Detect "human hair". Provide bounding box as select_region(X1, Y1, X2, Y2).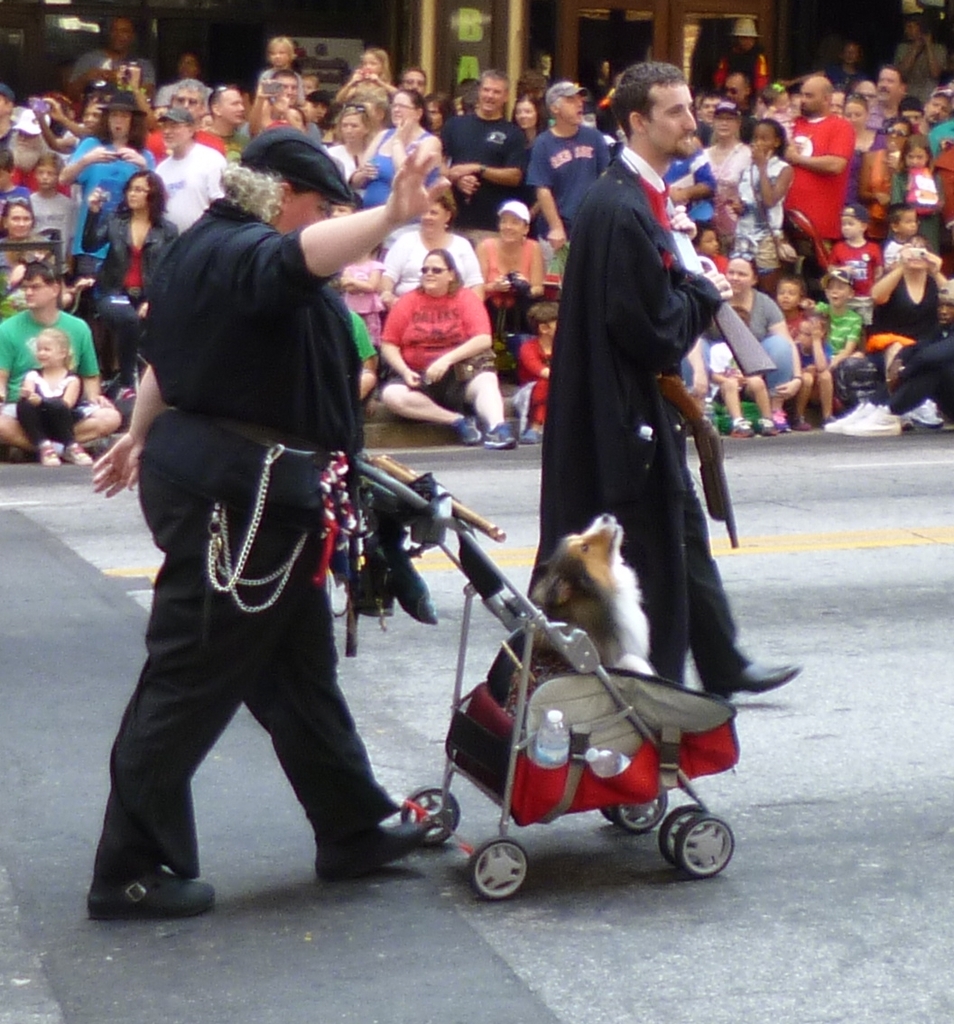
select_region(420, 248, 464, 300).
